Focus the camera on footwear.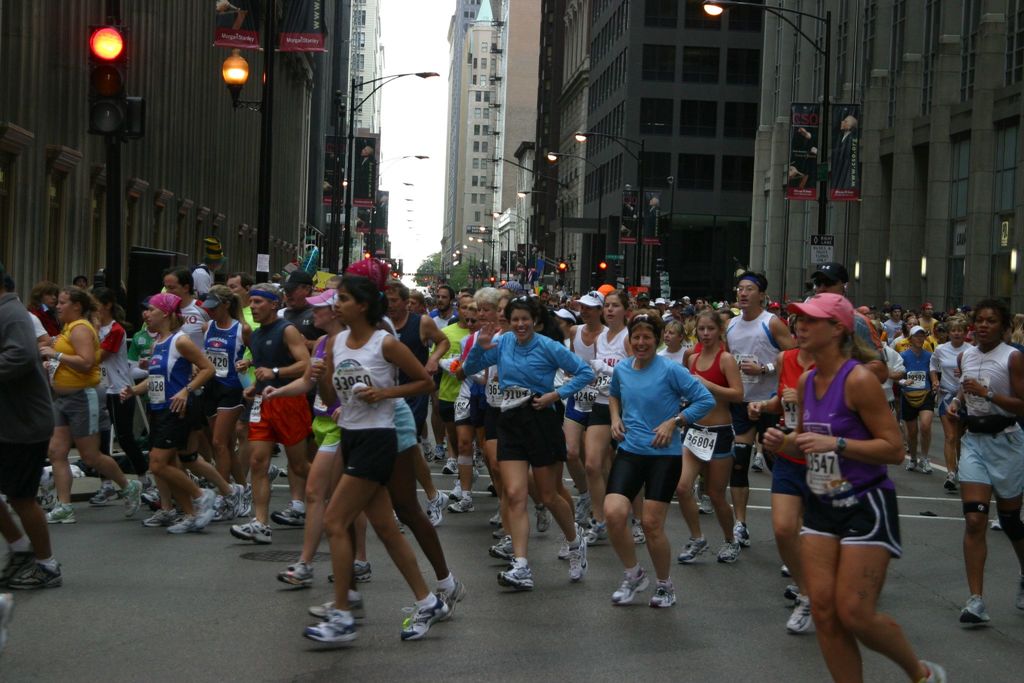
Focus region: {"x1": 440, "y1": 459, "x2": 458, "y2": 475}.
